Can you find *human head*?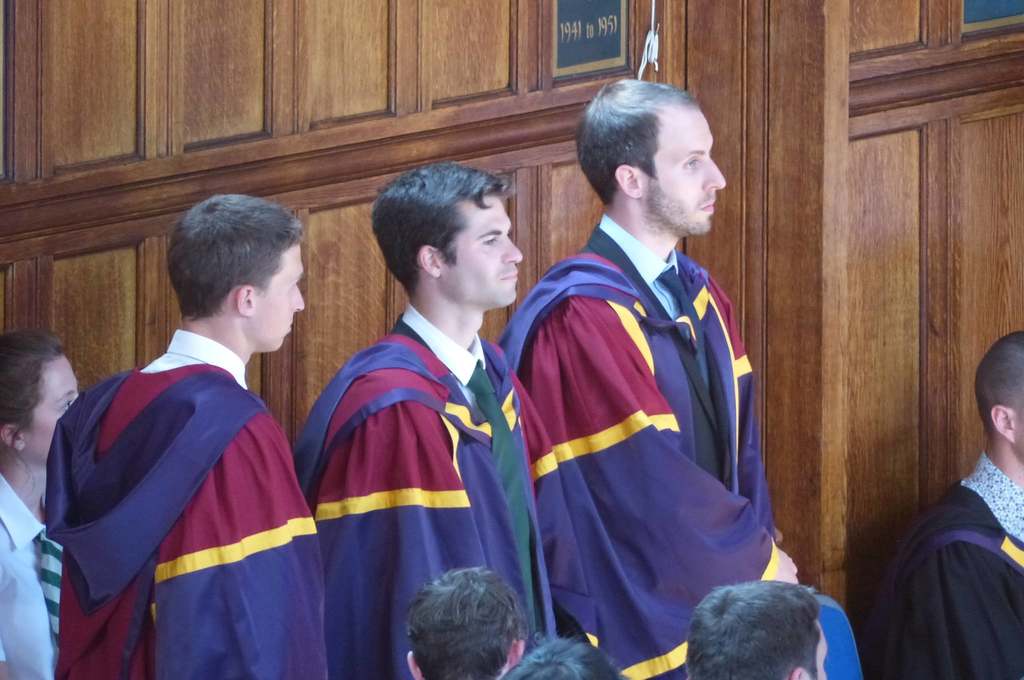
Yes, bounding box: [left=404, top=565, right=532, bottom=679].
